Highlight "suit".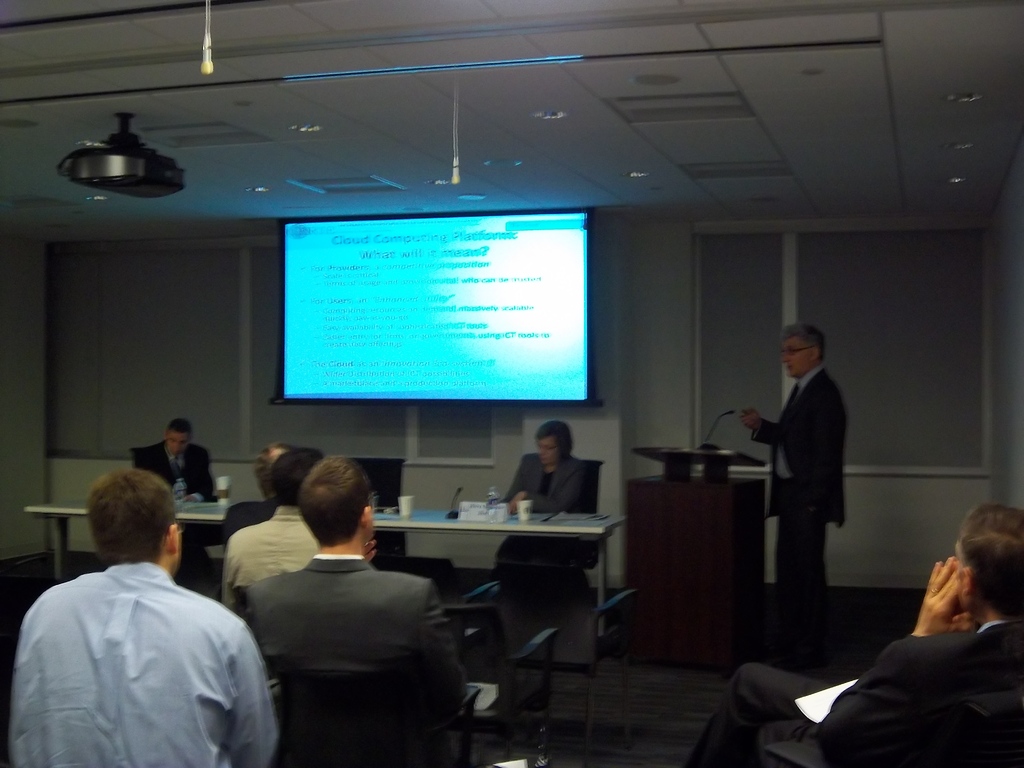
Highlighted region: bbox=(134, 441, 211, 576).
